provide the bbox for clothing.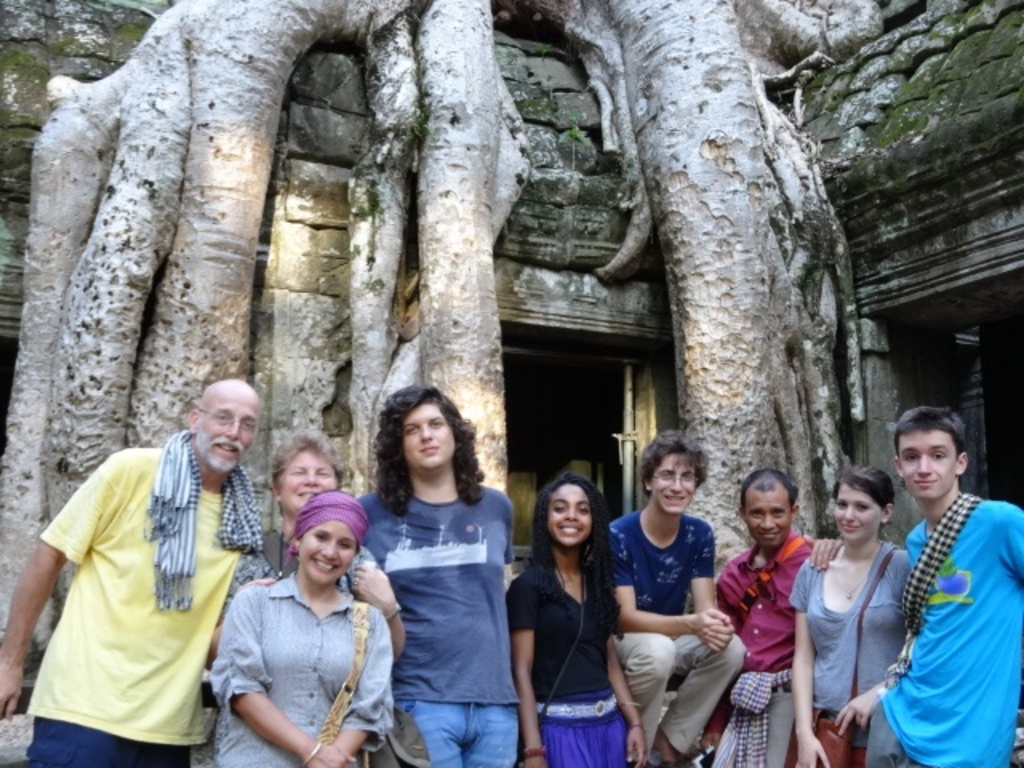
(360, 483, 514, 766).
